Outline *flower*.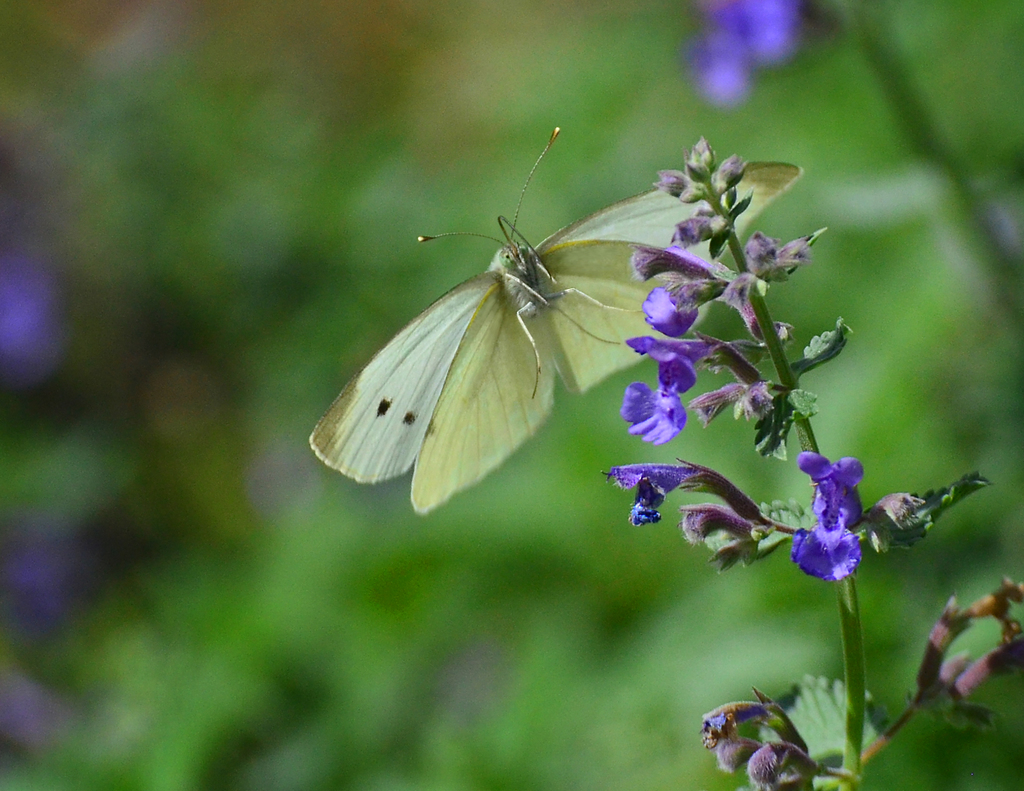
Outline: Rect(0, 250, 78, 386).
